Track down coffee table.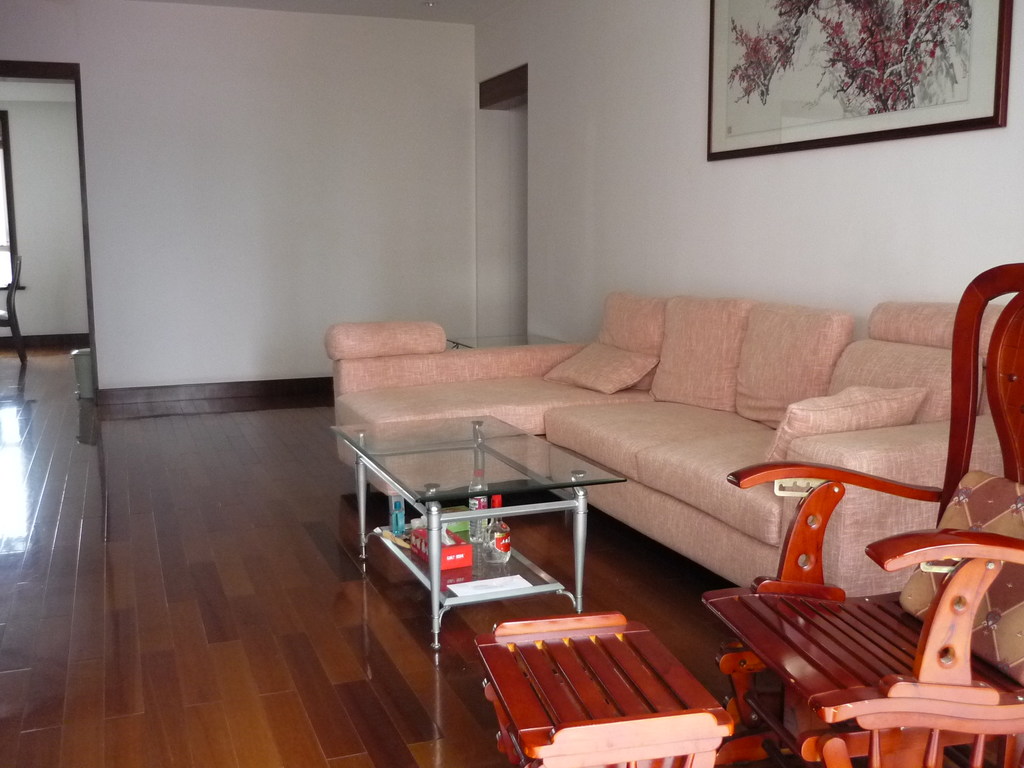
Tracked to [329, 414, 627, 646].
